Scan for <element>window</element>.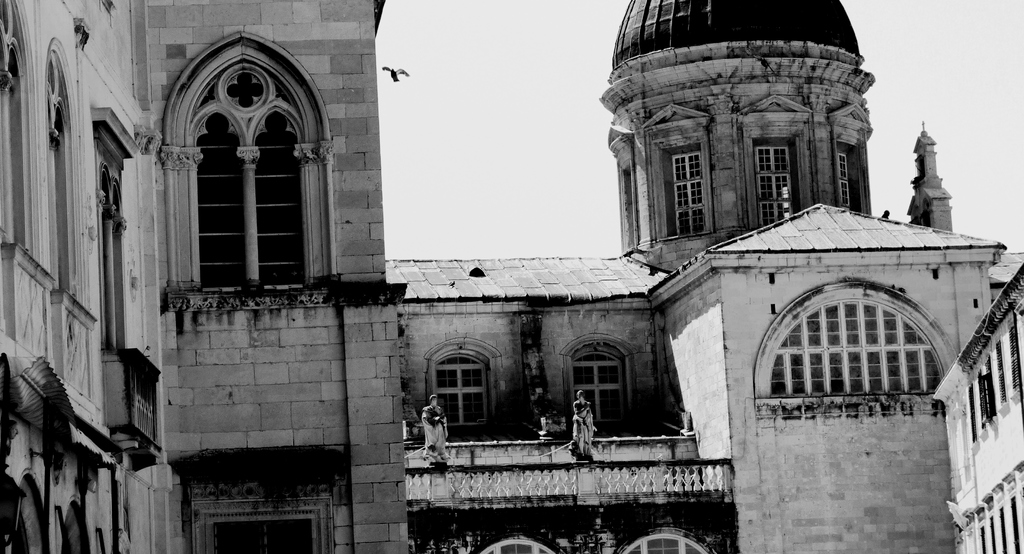
Scan result: 424:335:502:430.
